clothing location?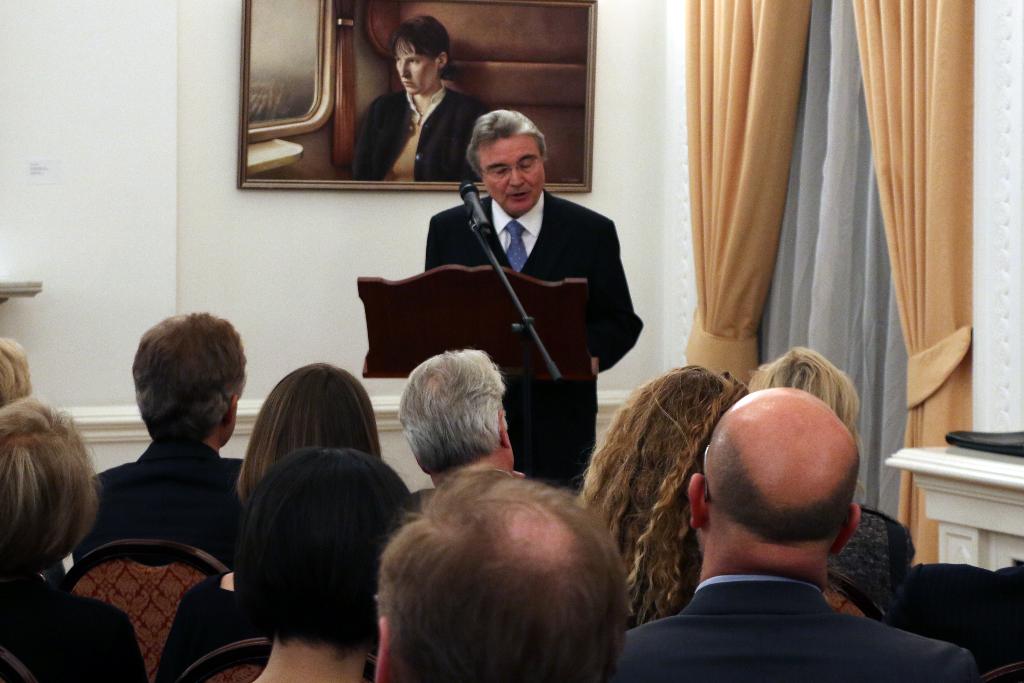
left=352, top=86, right=495, bottom=181
